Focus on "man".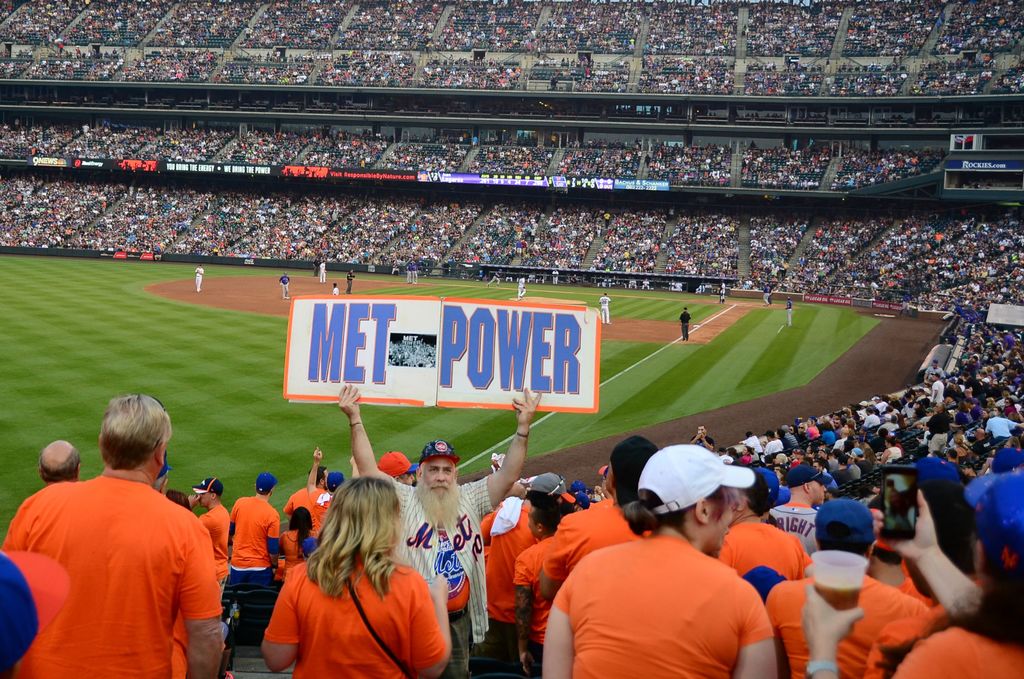
Focused at {"x1": 314, "y1": 256, "x2": 320, "y2": 277}.
